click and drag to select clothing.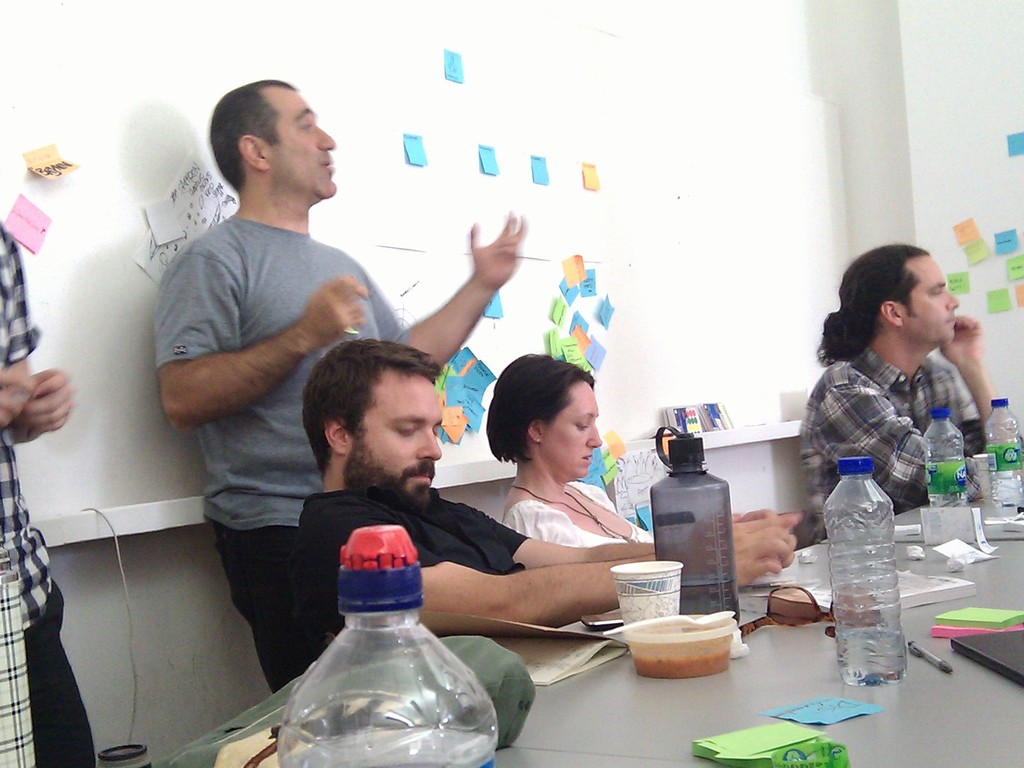
Selection: {"left": 0, "top": 221, "right": 100, "bottom": 767}.
